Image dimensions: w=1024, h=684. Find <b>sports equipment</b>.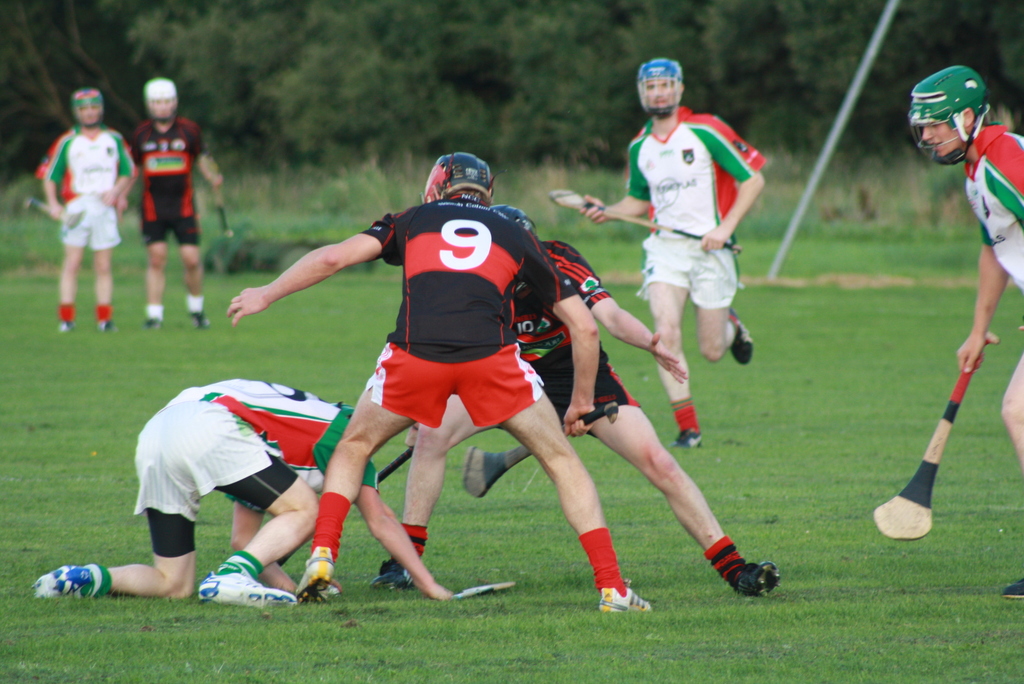
[141, 75, 177, 122].
